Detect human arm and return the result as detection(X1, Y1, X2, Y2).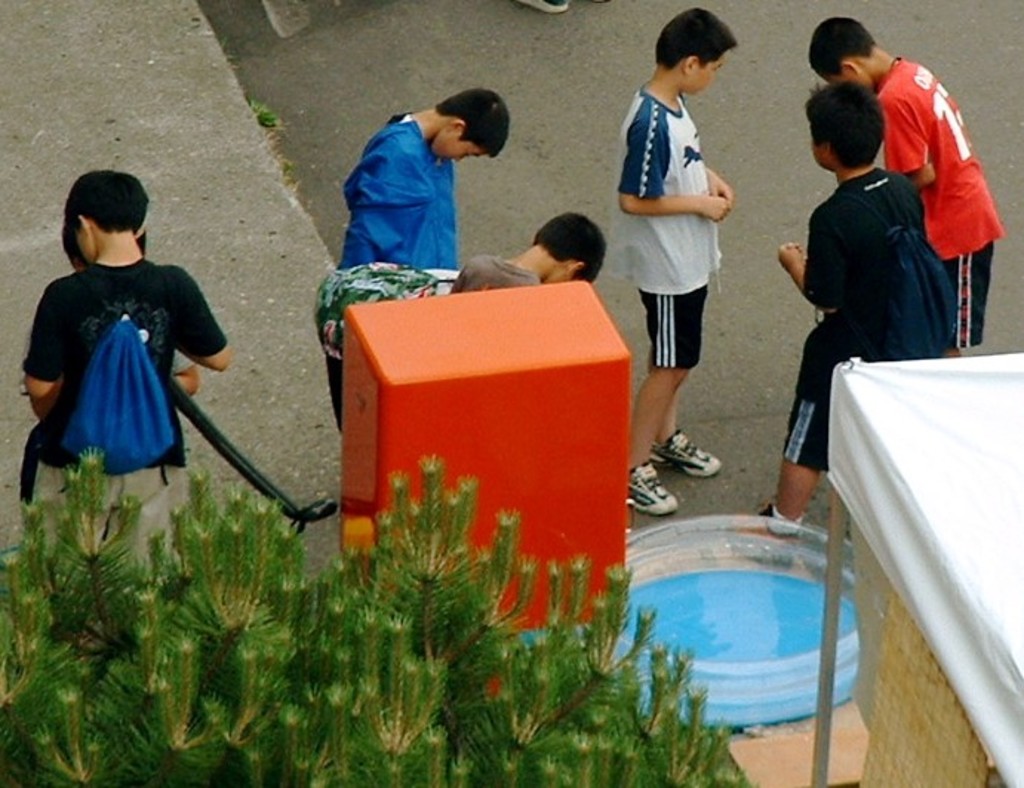
detection(778, 196, 843, 307).
